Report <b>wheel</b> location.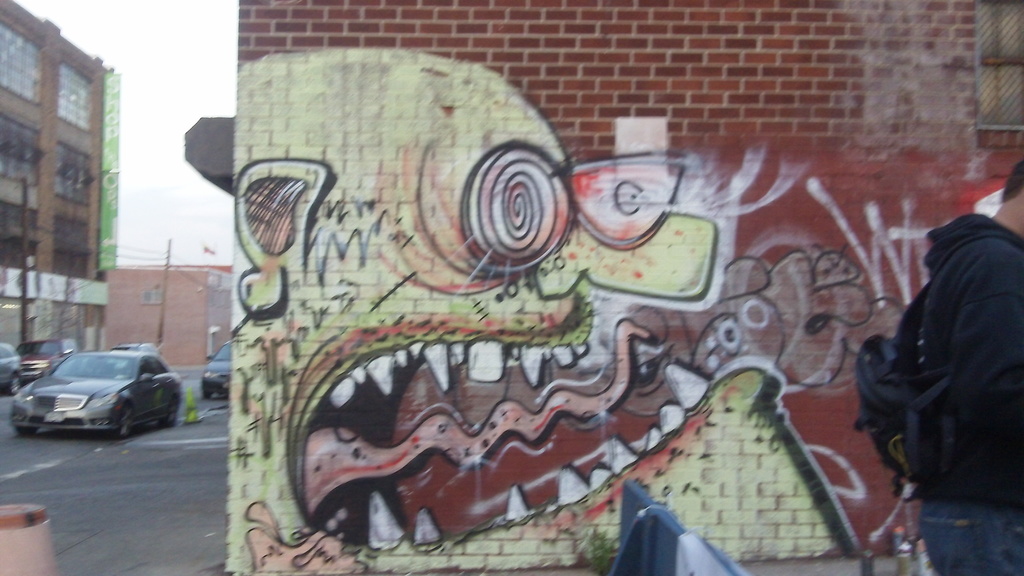
Report: left=15, top=426, right=40, bottom=442.
